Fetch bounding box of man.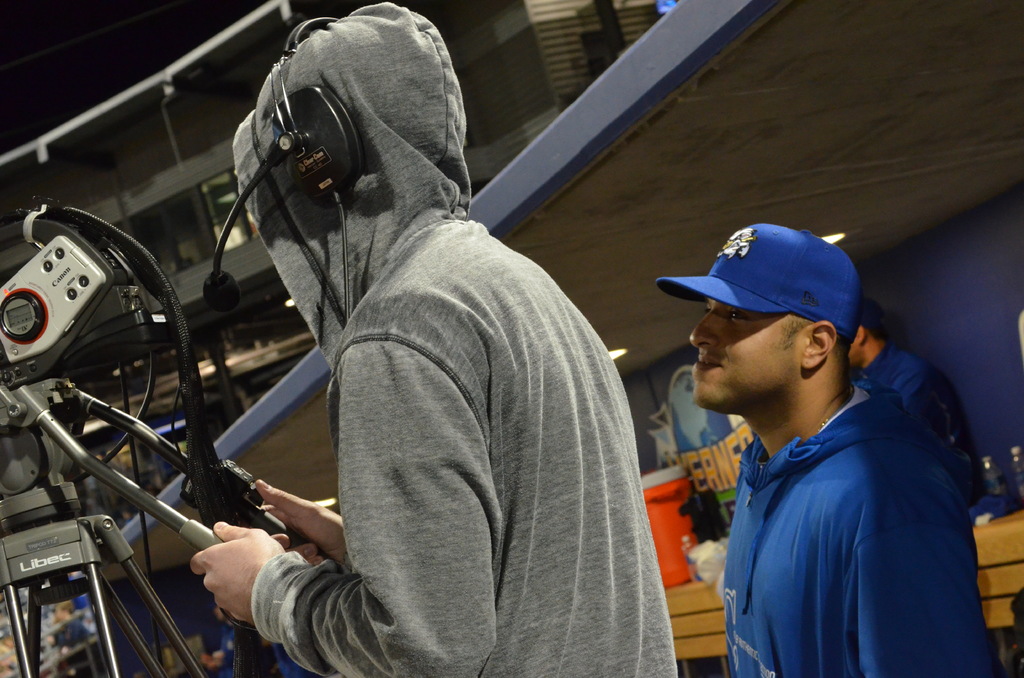
Bbox: x1=189 y1=0 x2=678 y2=677.
